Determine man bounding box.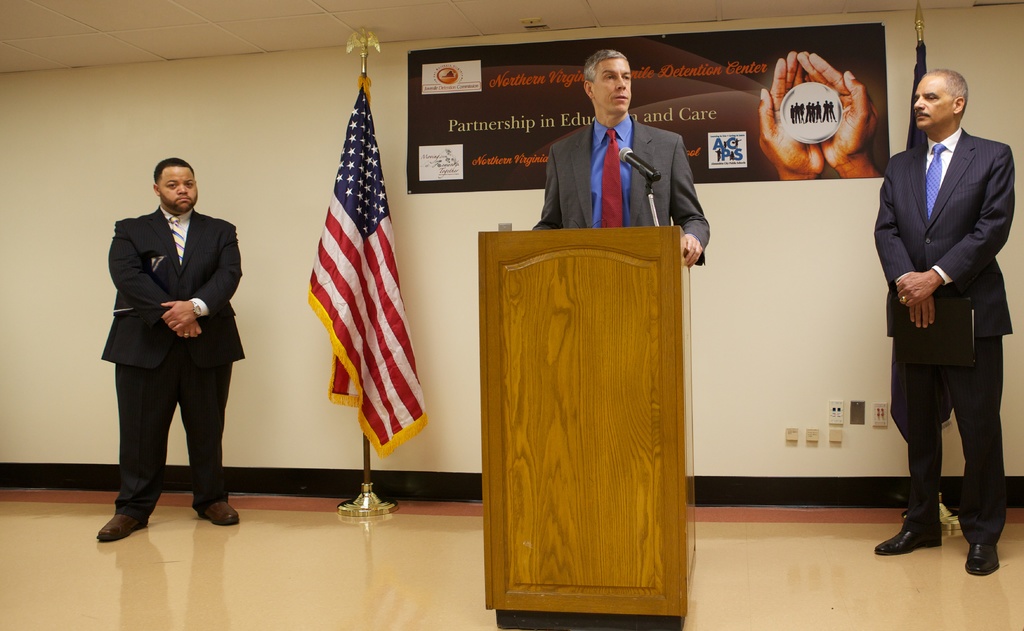
Determined: <region>94, 159, 252, 547</region>.
